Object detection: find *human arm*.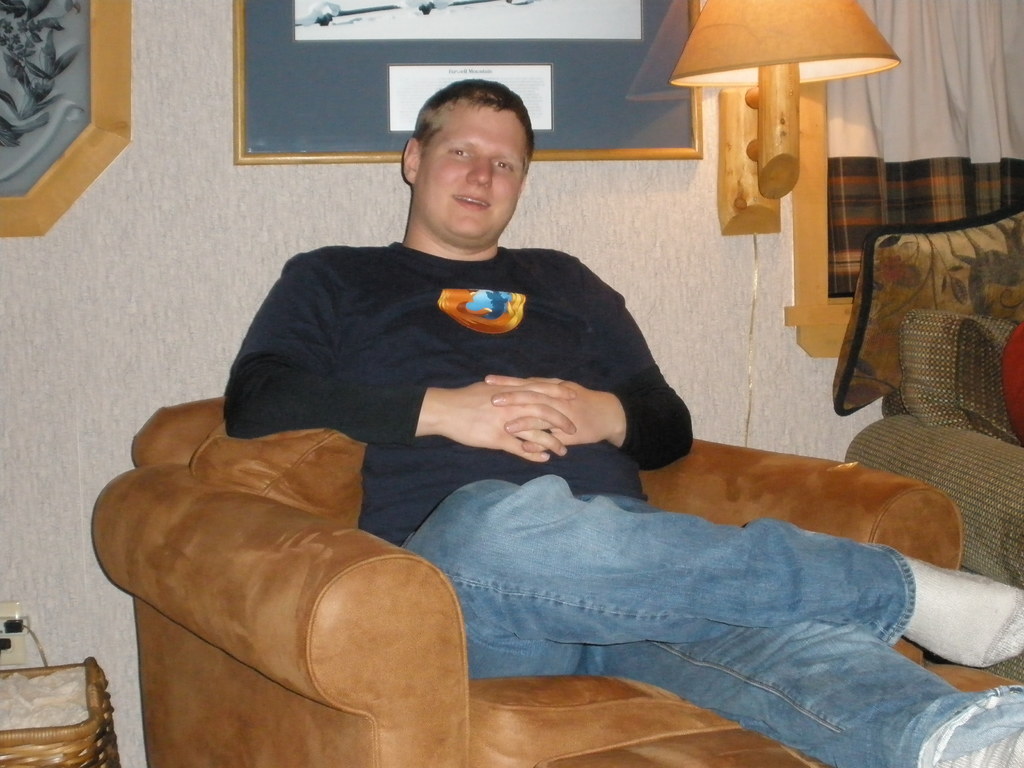
region(480, 240, 698, 467).
